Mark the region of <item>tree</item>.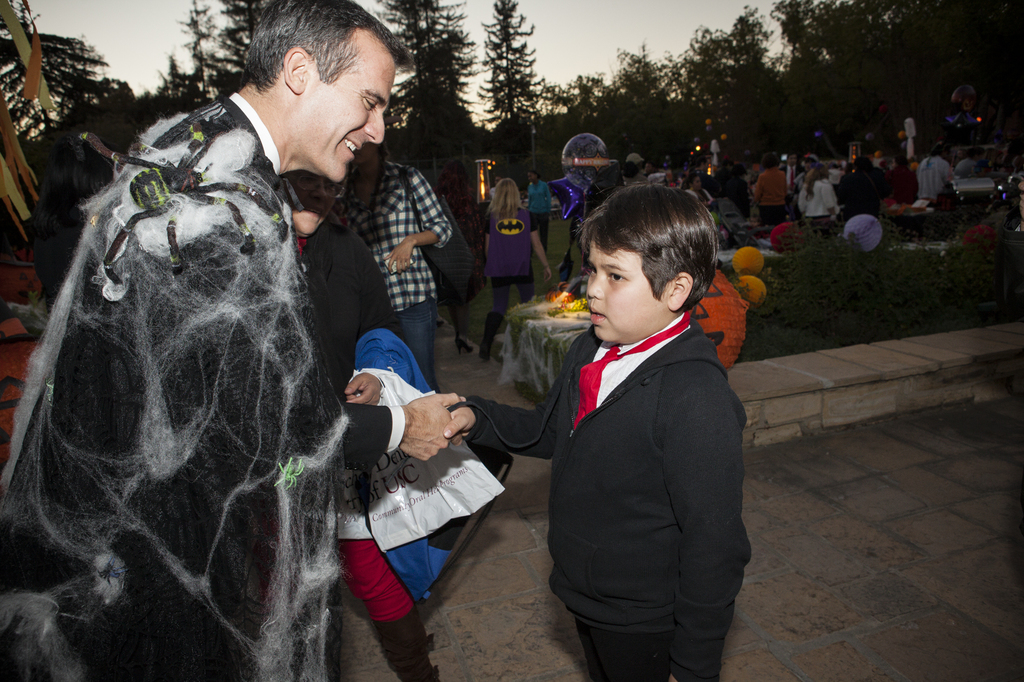
Region: 0/1/123/215.
